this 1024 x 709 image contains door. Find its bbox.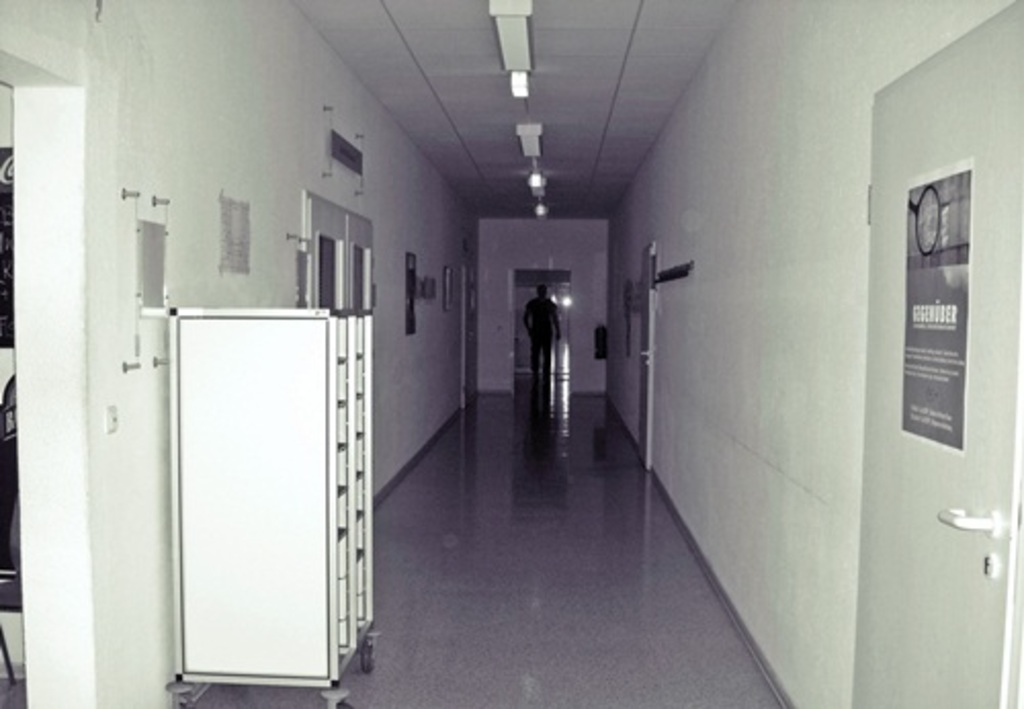
l=303, t=197, r=377, b=309.
